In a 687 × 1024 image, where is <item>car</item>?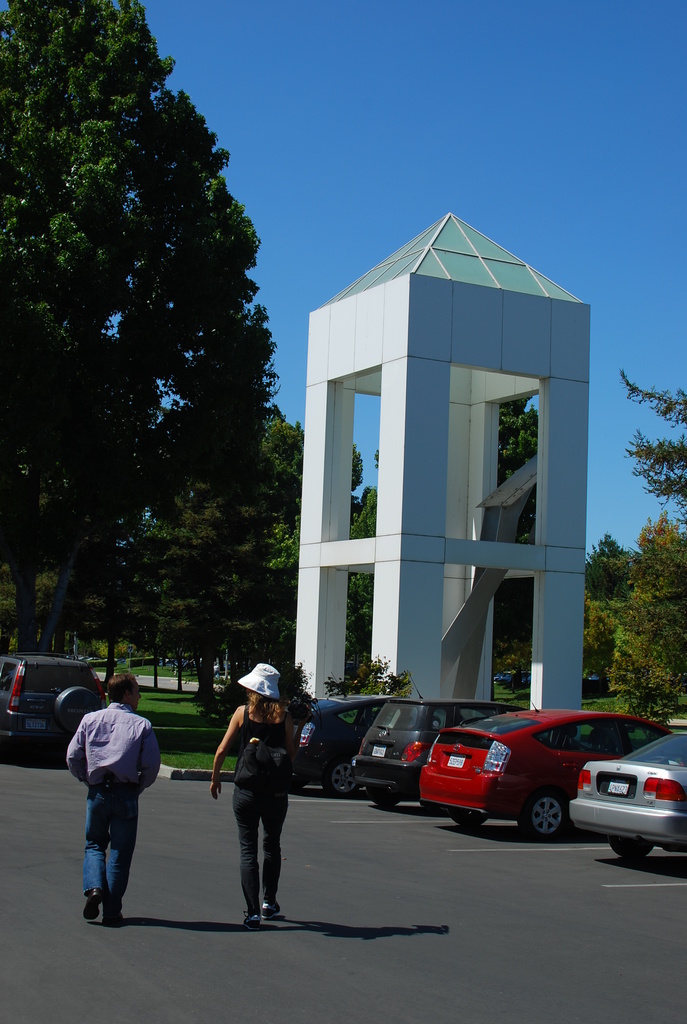
(567,730,686,865).
